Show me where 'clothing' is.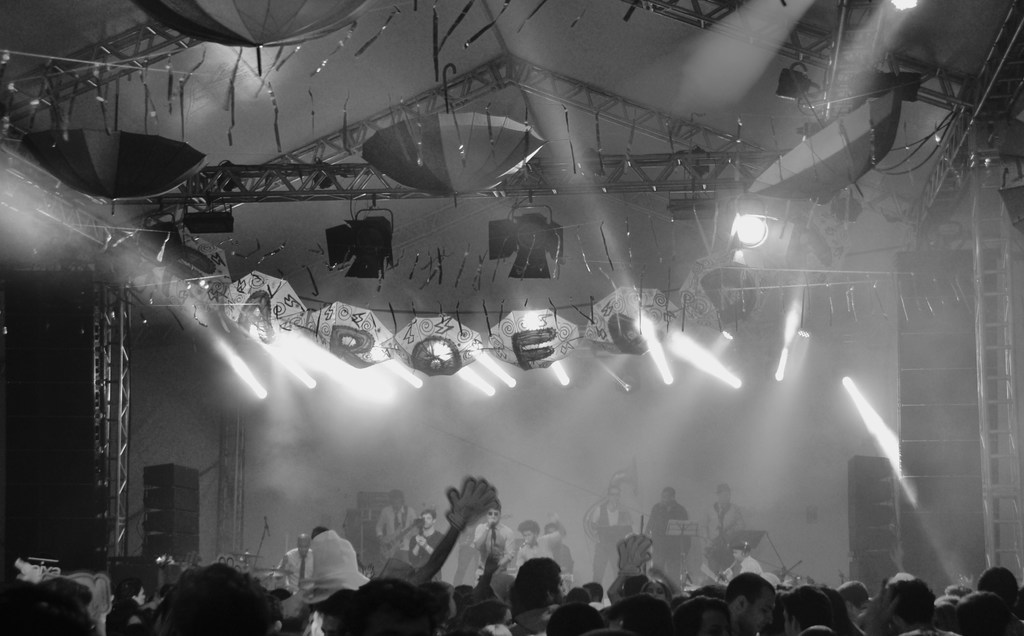
'clothing' is at BBox(644, 502, 691, 573).
